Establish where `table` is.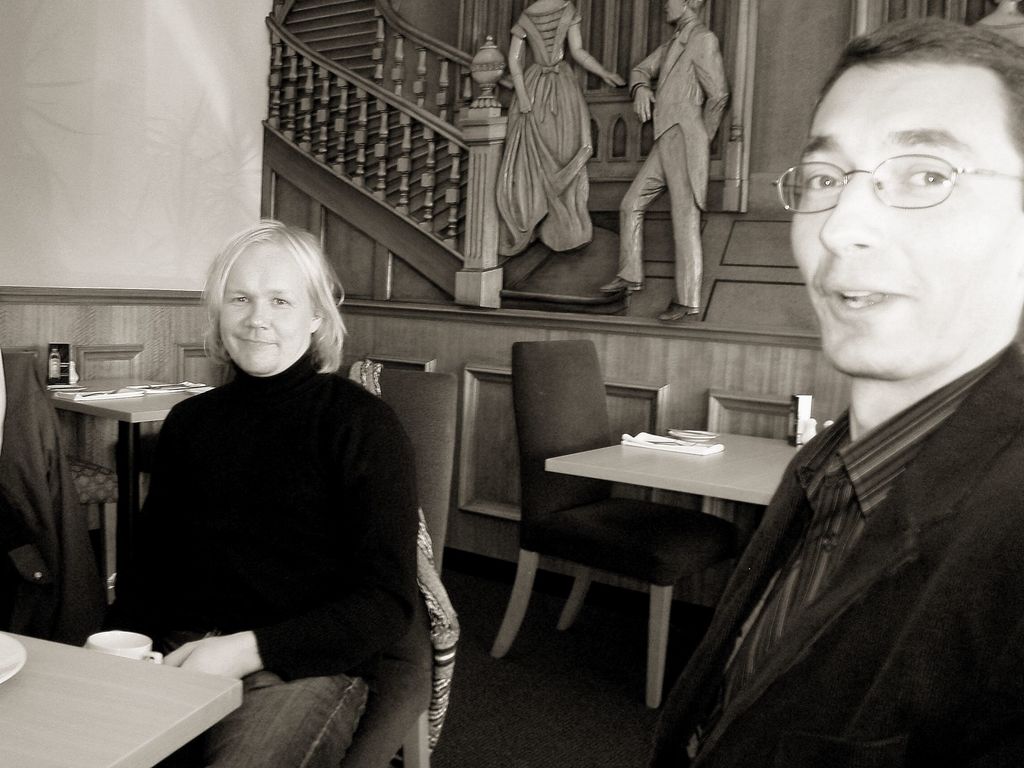
Established at box(3, 621, 256, 767).
